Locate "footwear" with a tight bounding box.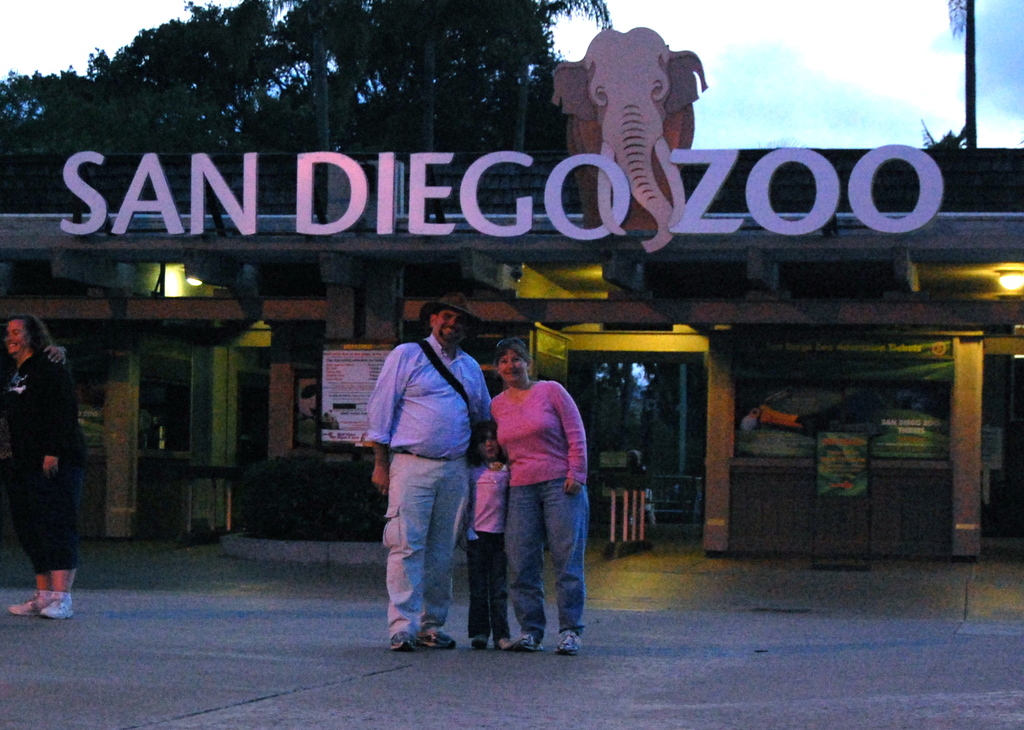
43,587,76,616.
